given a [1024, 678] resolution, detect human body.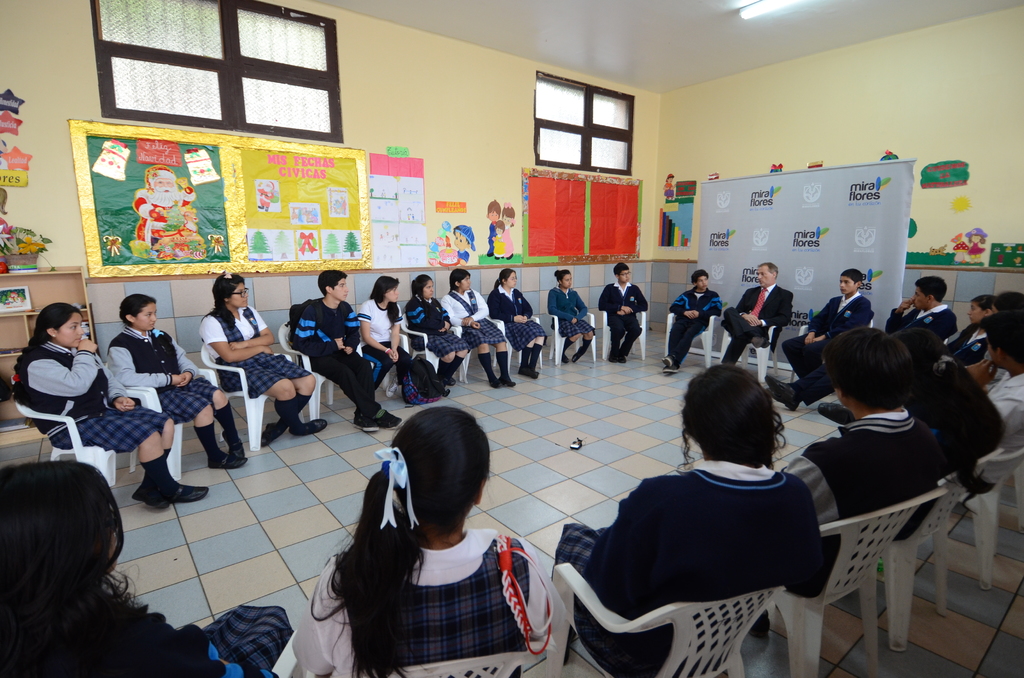
<bbox>0, 460, 299, 677</bbox>.
